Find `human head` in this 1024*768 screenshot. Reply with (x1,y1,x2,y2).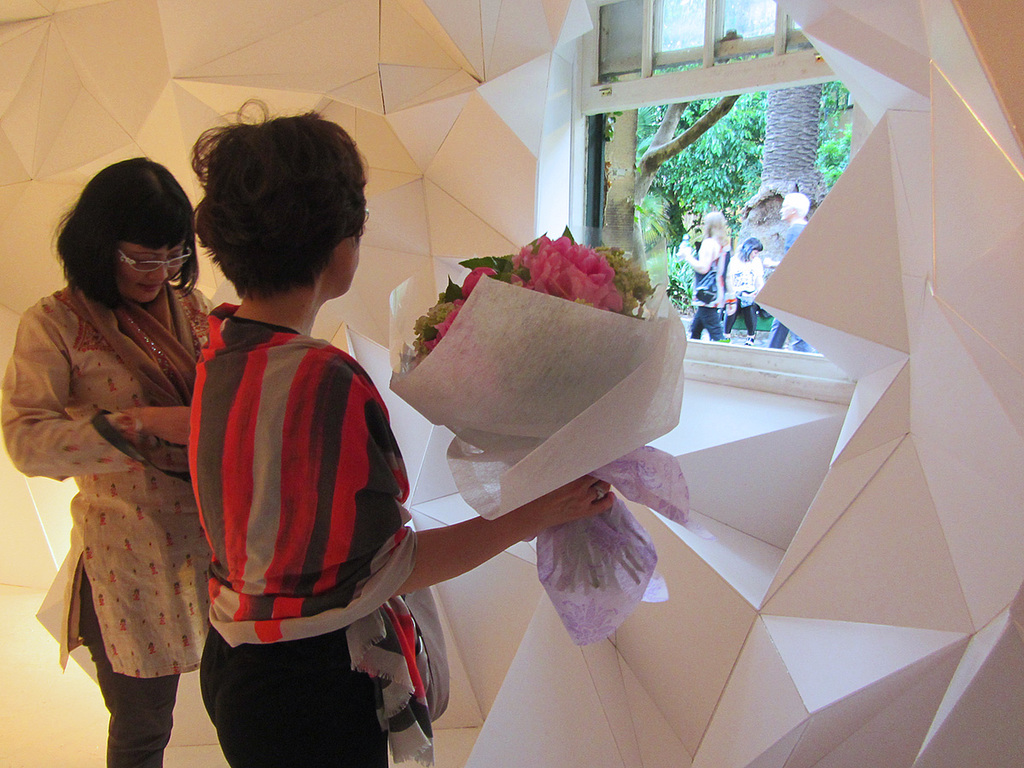
(741,237,762,261).
